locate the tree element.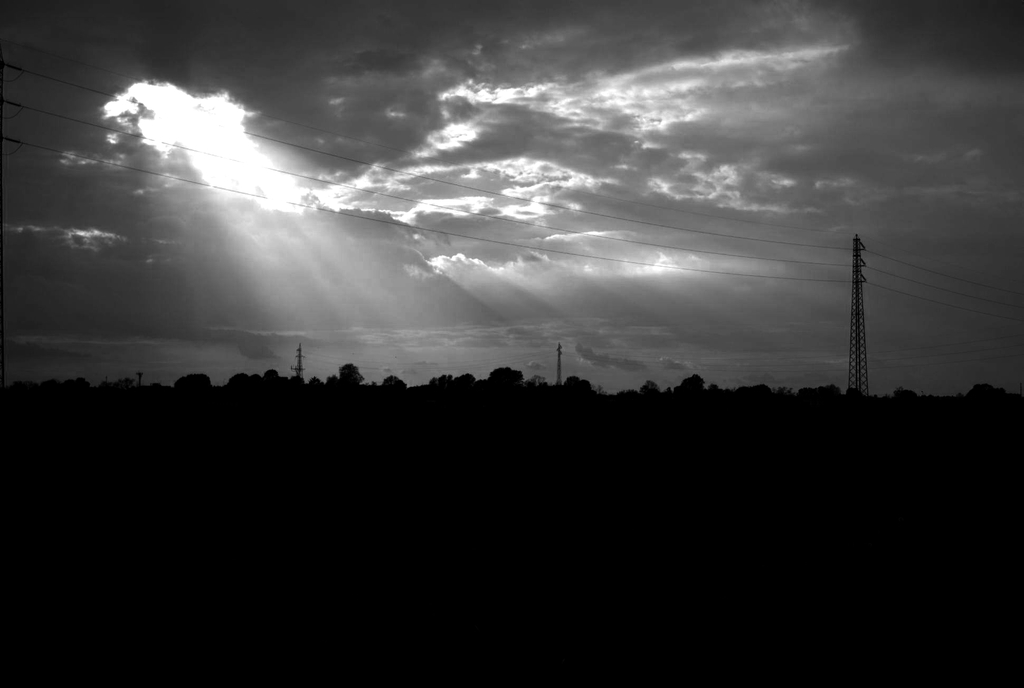
Element bbox: select_region(173, 375, 212, 396).
